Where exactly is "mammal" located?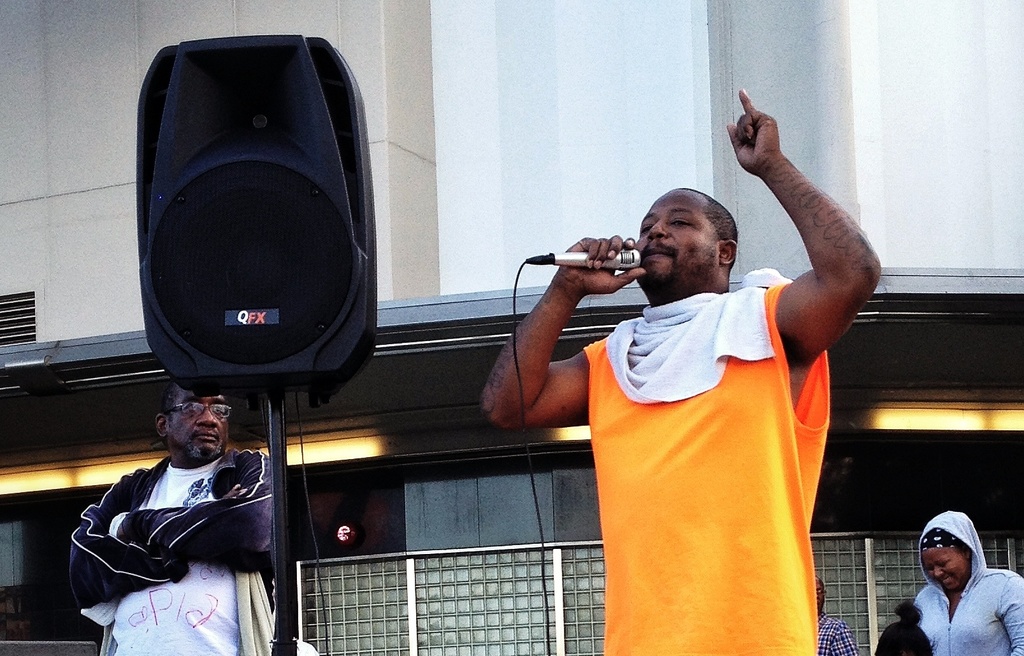
Its bounding box is (284, 634, 318, 655).
